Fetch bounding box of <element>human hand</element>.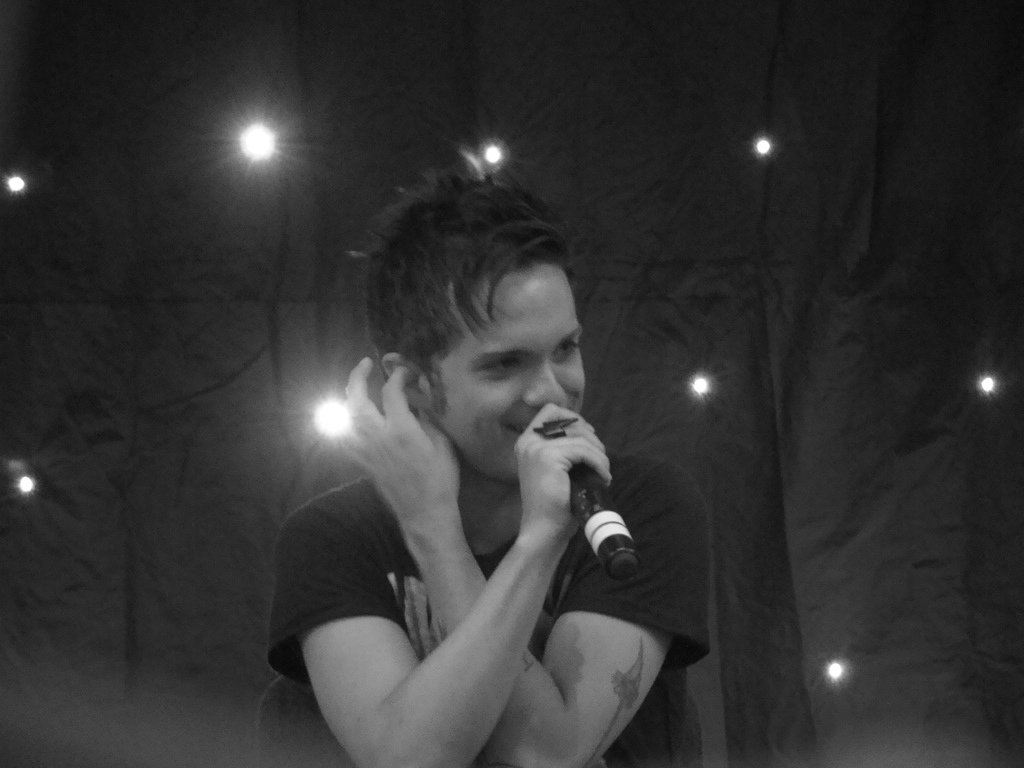
Bbox: bbox=(340, 356, 461, 531).
